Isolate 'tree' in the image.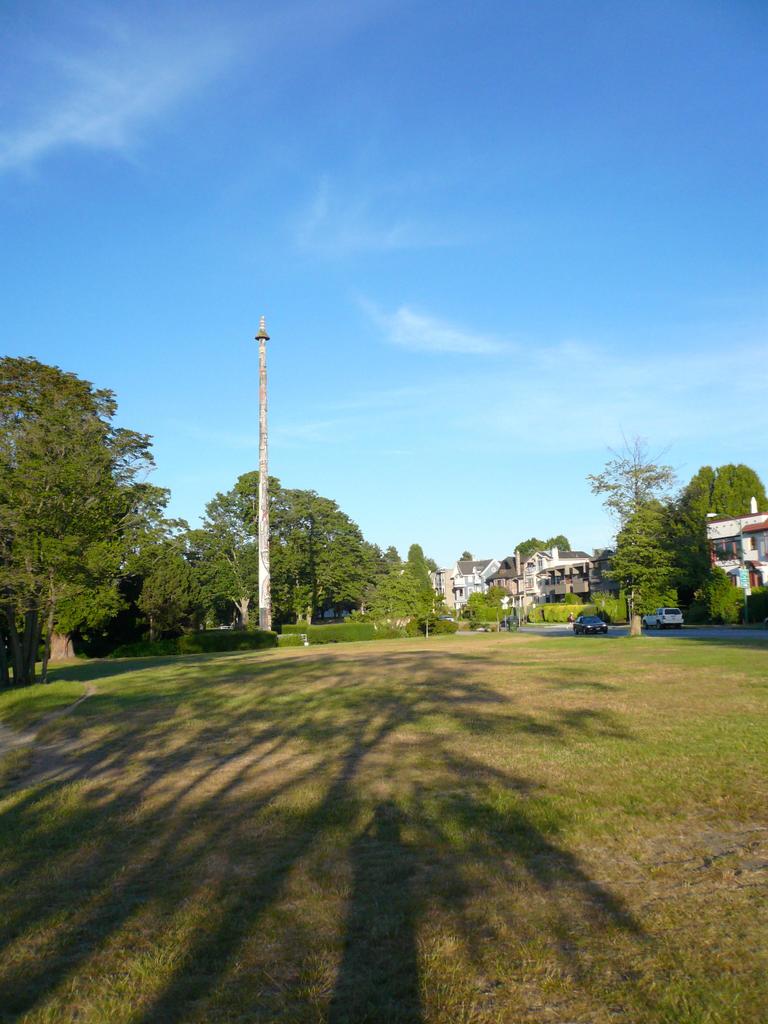
Isolated region: x1=205, y1=466, x2=366, y2=623.
